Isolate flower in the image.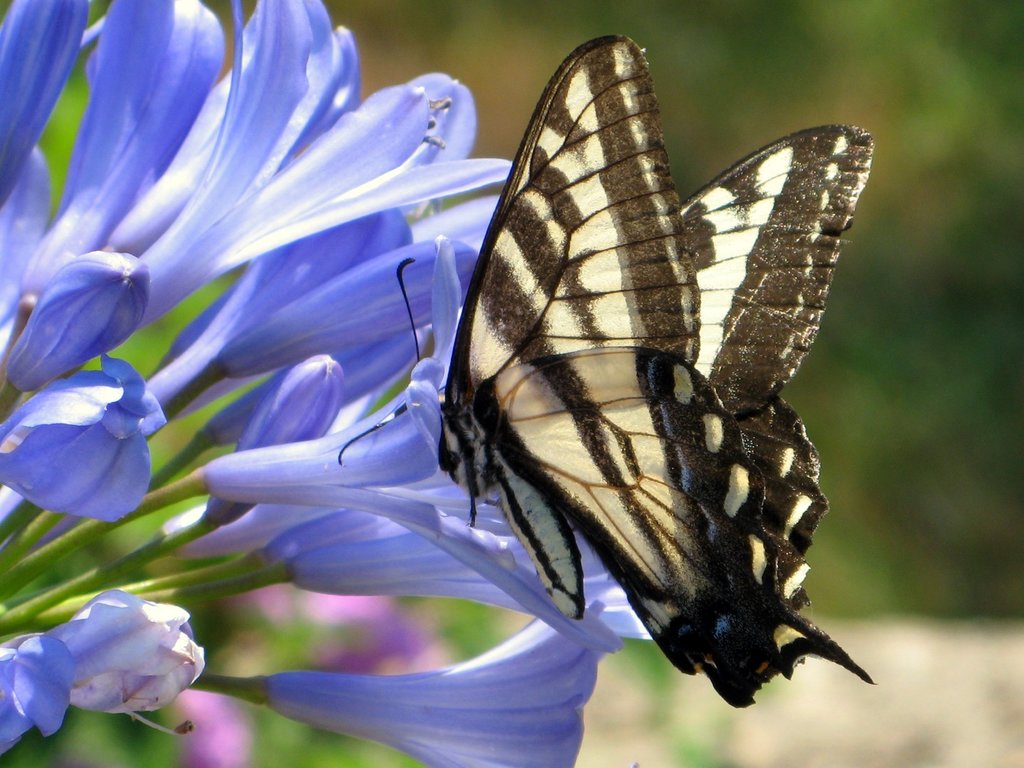
Isolated region: x1=24, y1=598, x2=208, y2=739.
